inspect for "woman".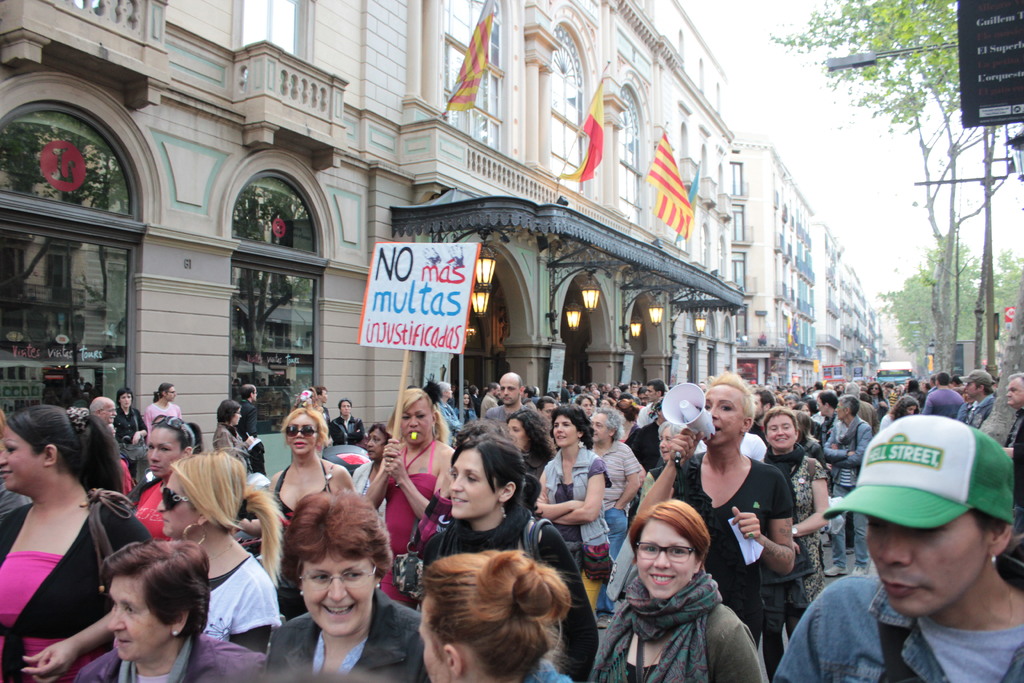
Inspection: 413:555:572:682.
